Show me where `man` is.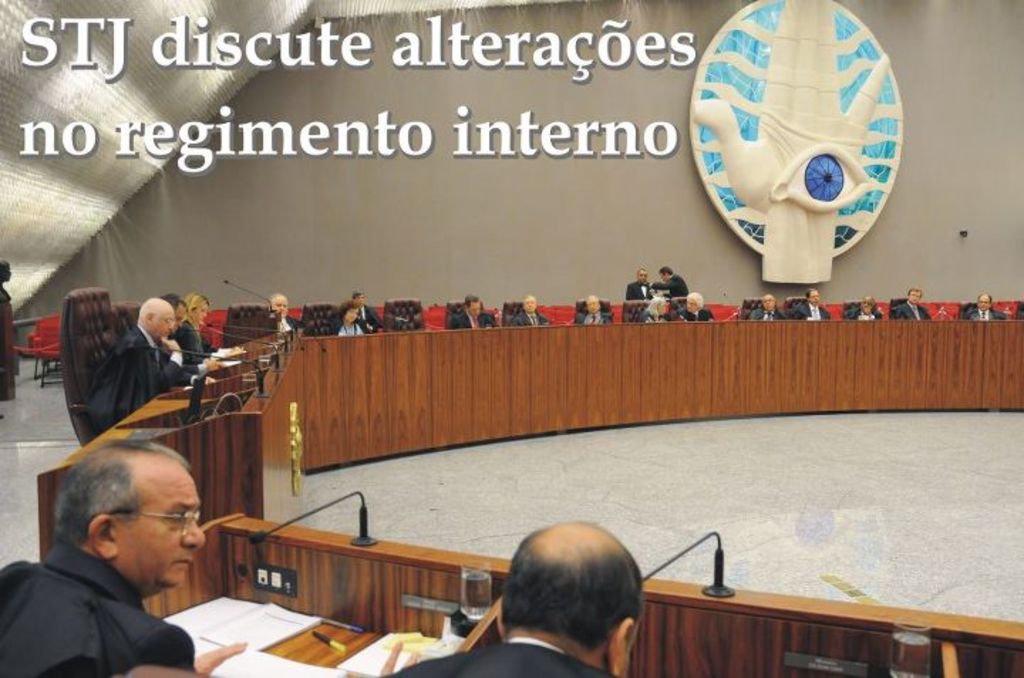
`man` is at (x1=791, y1=290, x2=832, y2=321).
